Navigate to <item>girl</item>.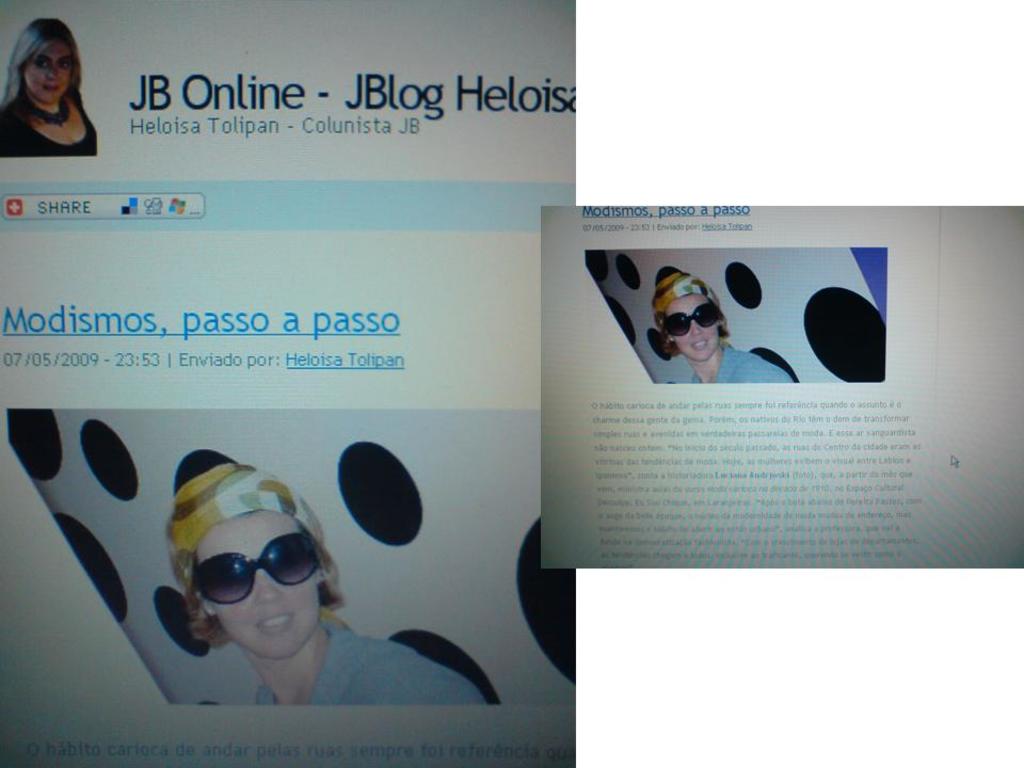
Navigation target: [167, 462, 487, 707].
